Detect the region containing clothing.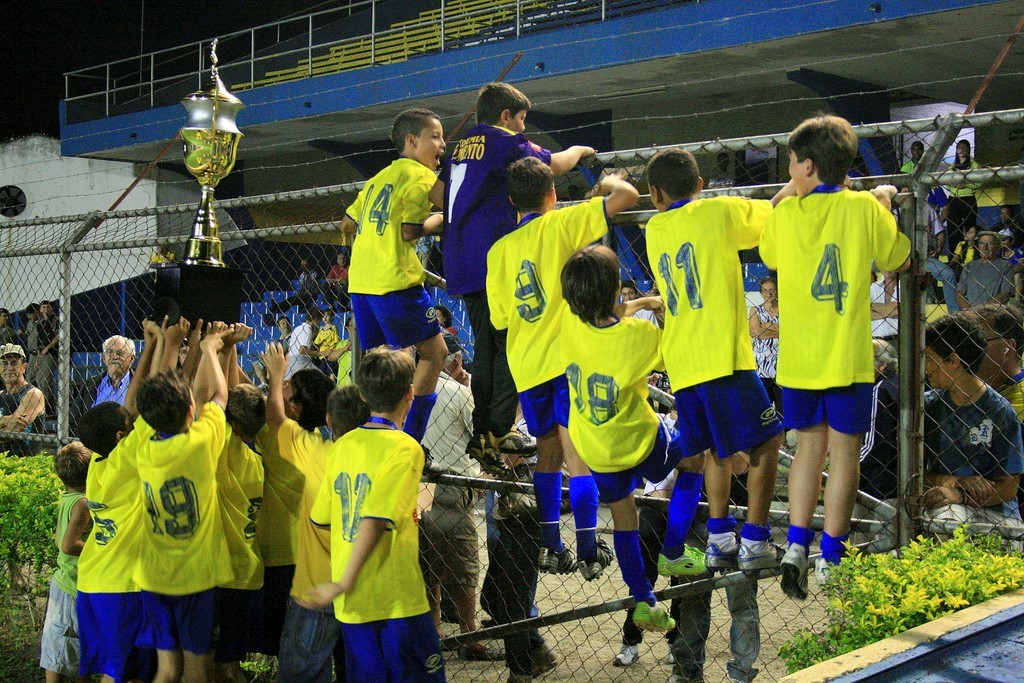
l=282, t=323, r=319, b=396.
